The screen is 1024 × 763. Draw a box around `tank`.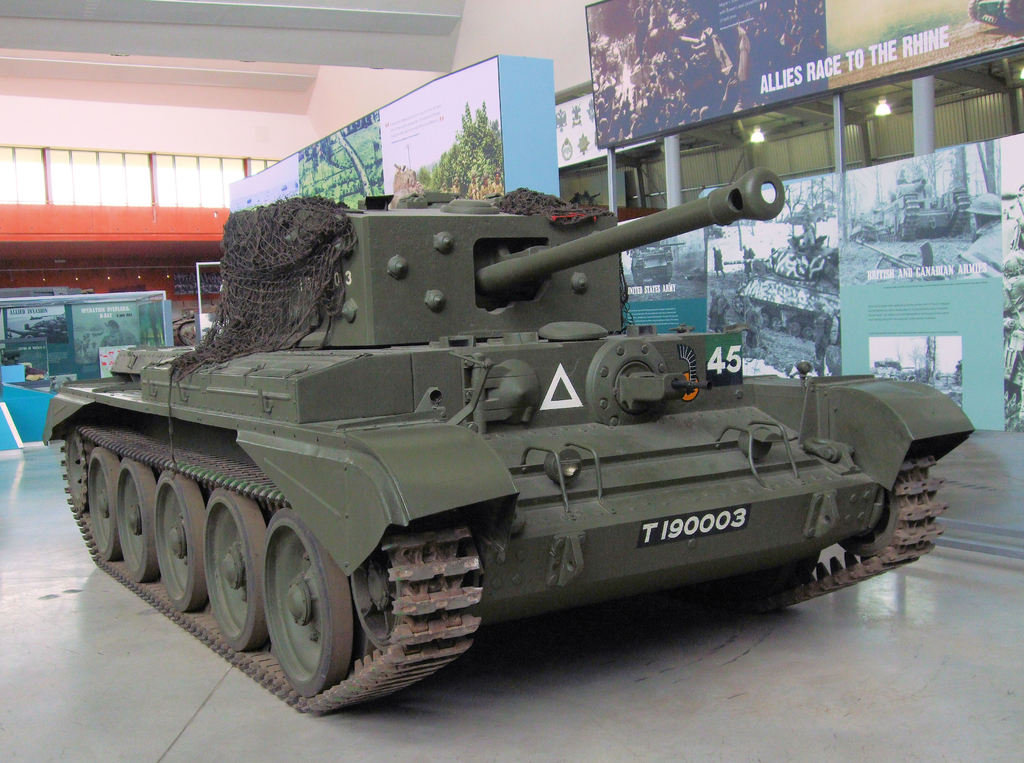
box(720, 235, 845, 346).
